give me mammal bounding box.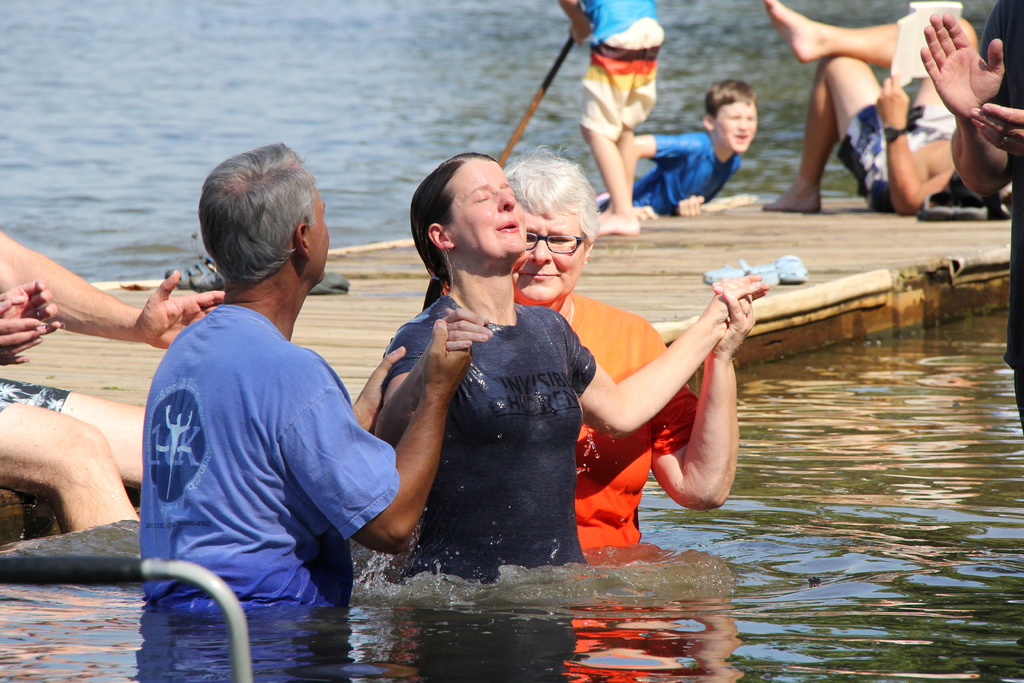
x1=140, y1=136, x2=476, y2=611.
